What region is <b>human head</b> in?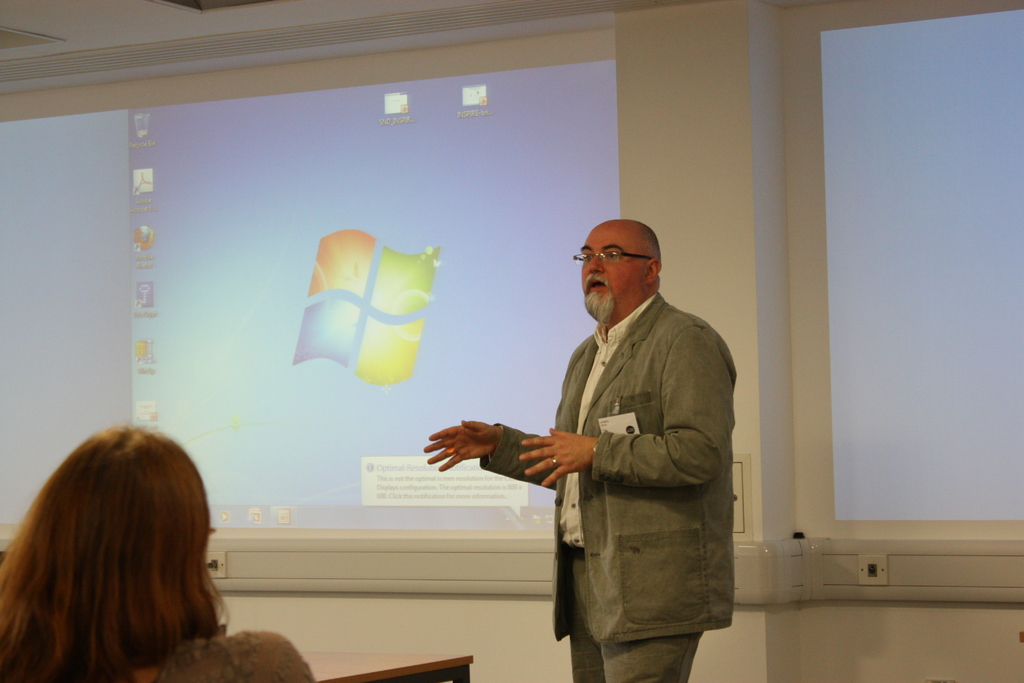
{"left": 578, "top": 217, "right": 669, "bottom": 313}.
